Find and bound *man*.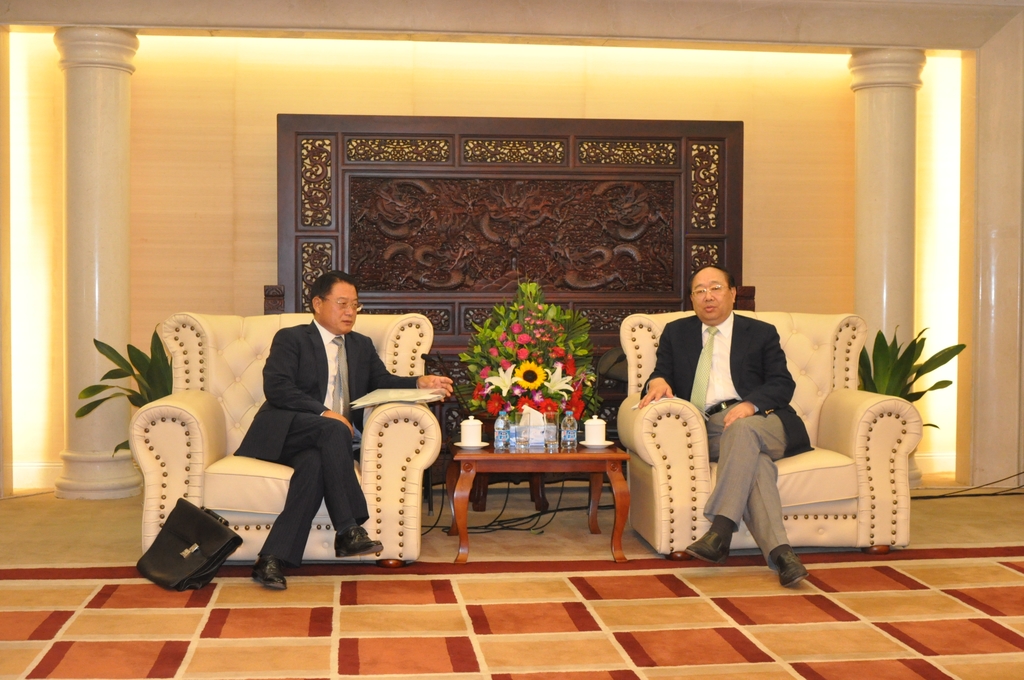
Bound: [left=622, top=255, right=819, bottom=591].
